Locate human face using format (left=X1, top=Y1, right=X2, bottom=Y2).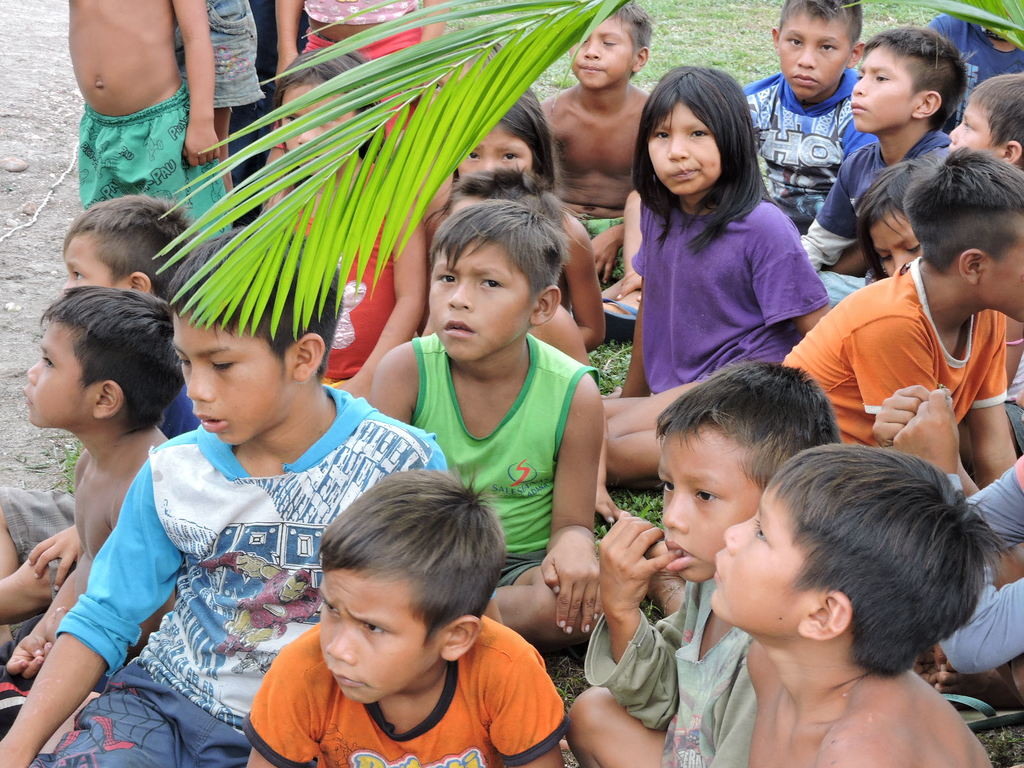
(left=171, top=313, right=286, bottom=449).
